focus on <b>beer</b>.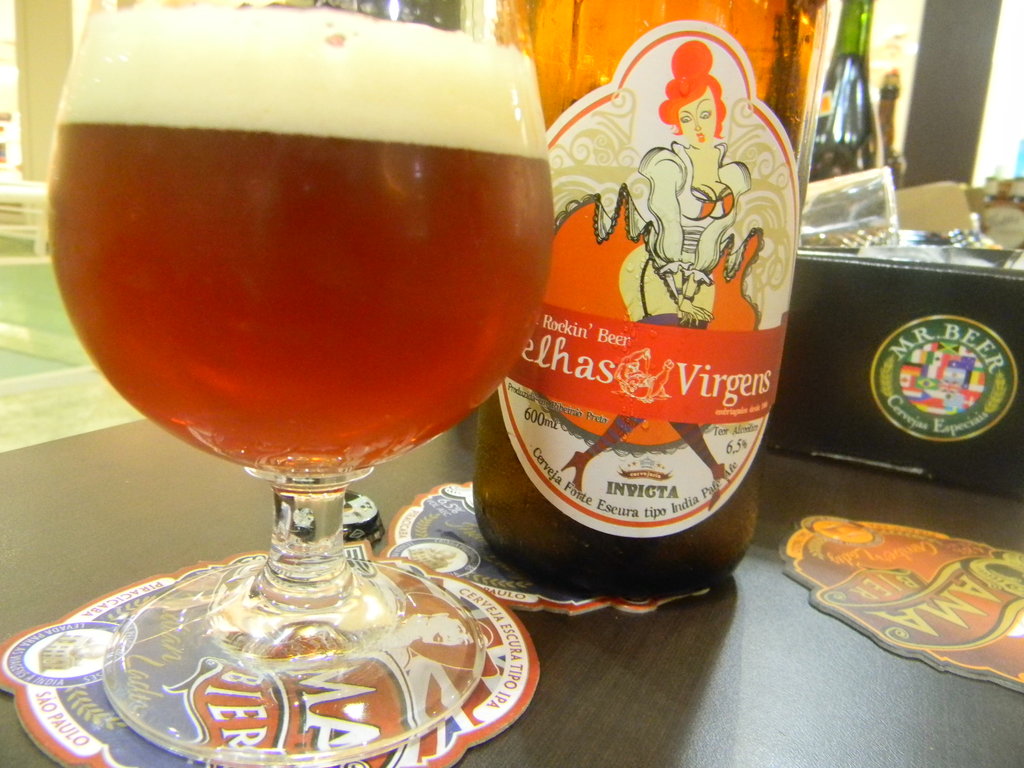
Focused at (799, 0, 891, 184).
